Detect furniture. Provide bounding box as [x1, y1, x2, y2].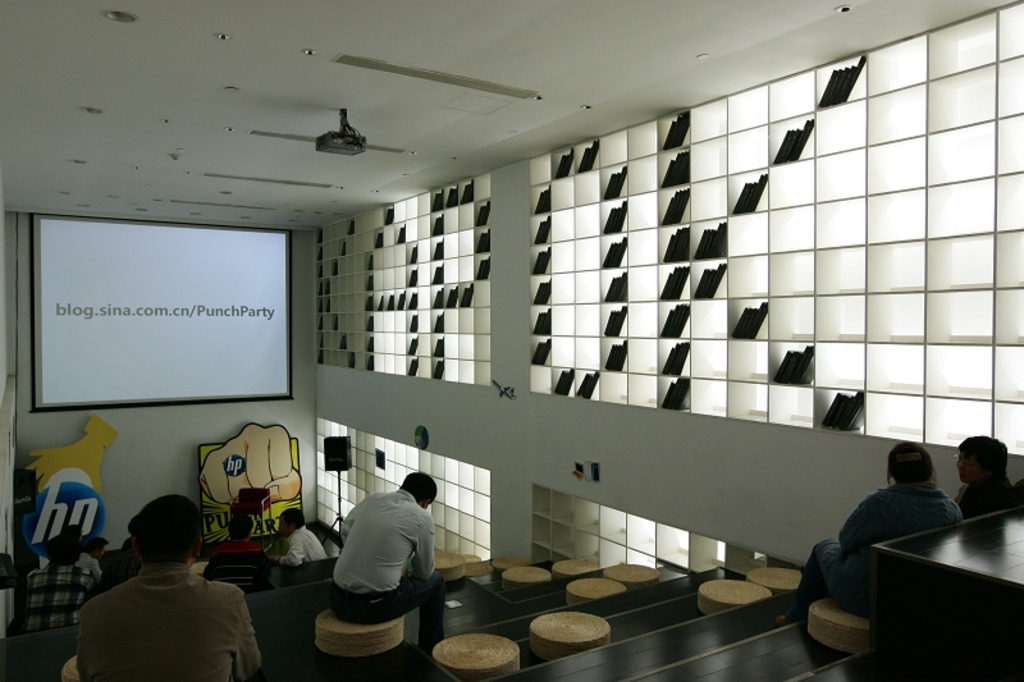
[870, 500, 1023, 681].
